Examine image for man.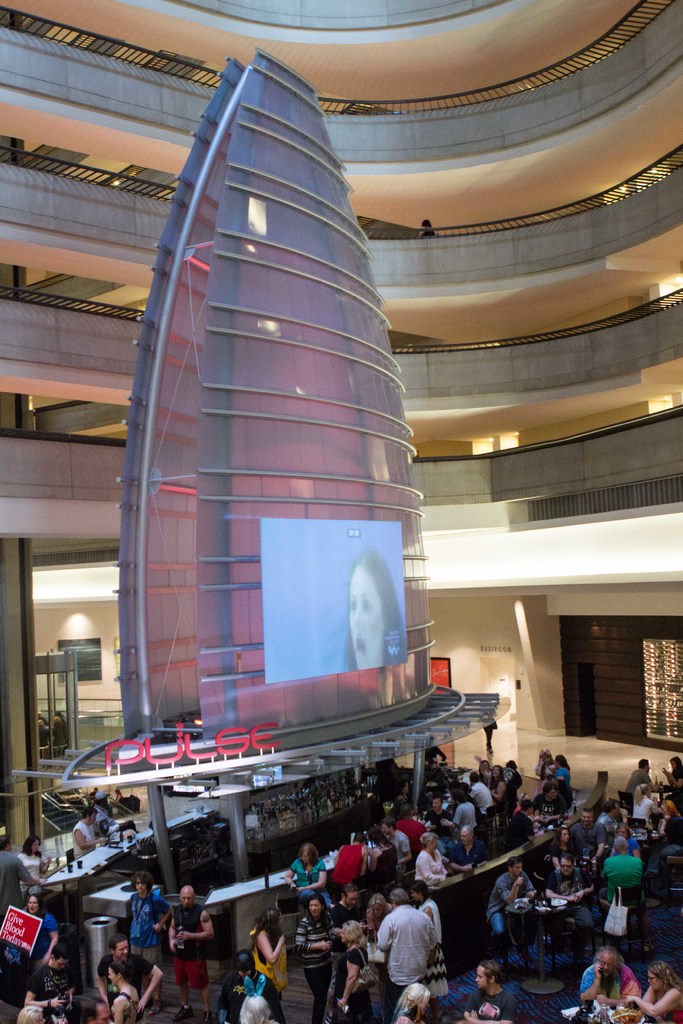
Examination result: detection(391, 804, 427, 867).
